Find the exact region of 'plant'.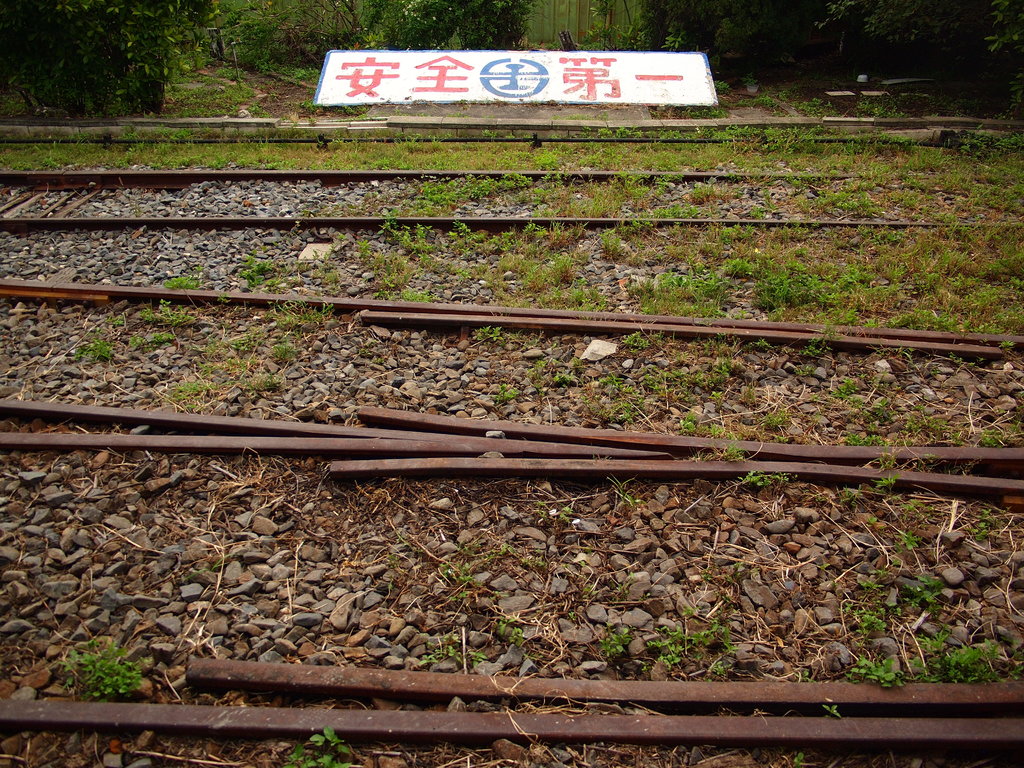
Exact region: <box>916,627,1009,687</box>.
